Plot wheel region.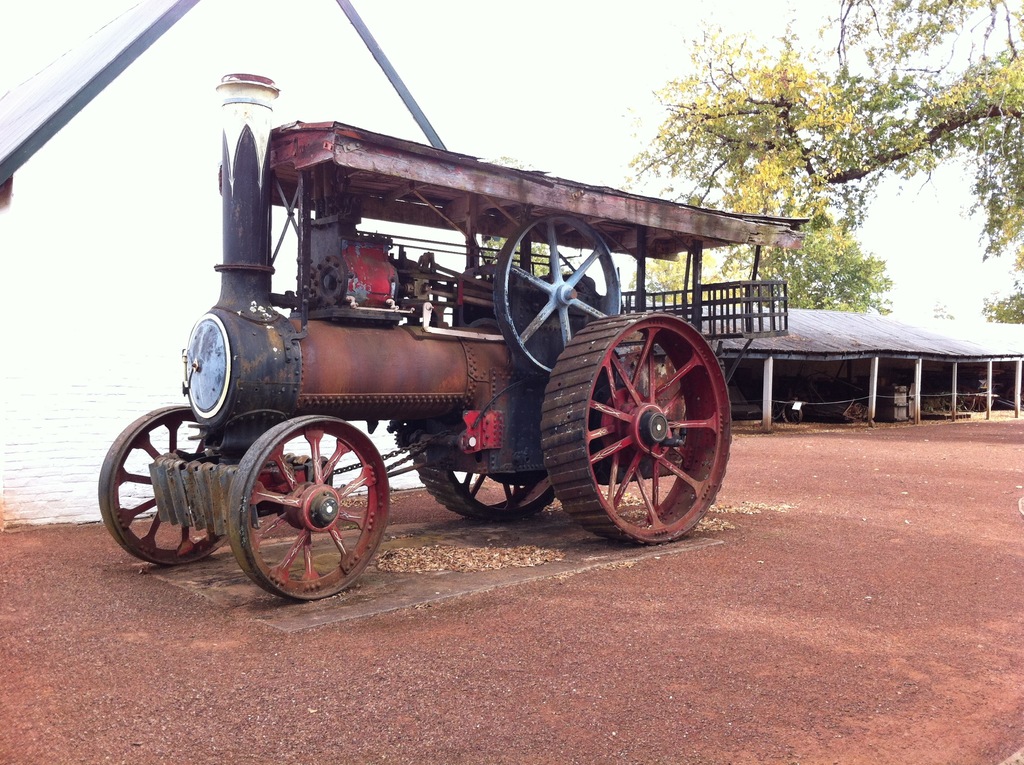
Plotted at box=[491, 215, 624, 385].
